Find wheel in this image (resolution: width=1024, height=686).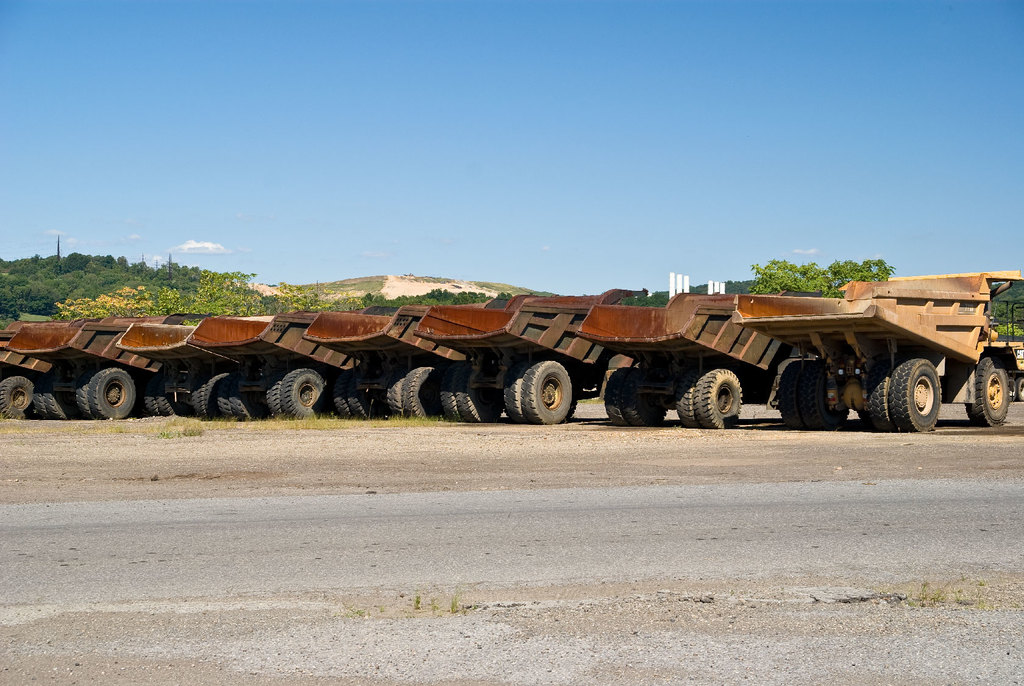
bbox=[963, 360, 1011, 423].
